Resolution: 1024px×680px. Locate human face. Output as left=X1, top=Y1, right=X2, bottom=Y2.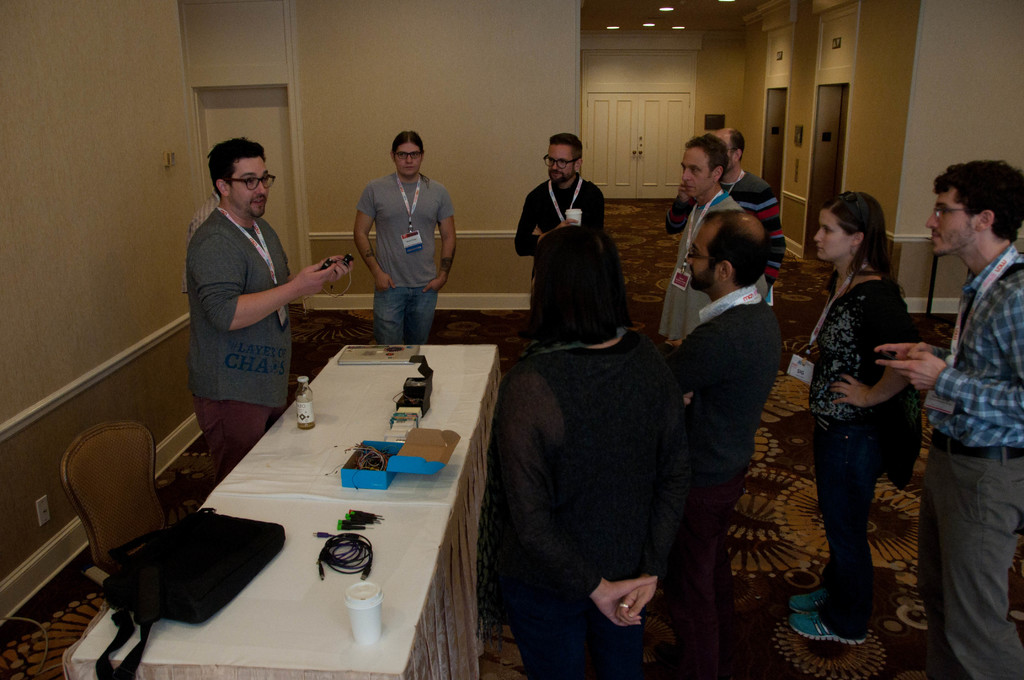
left=548, top=145, right=577, bottom=182.
